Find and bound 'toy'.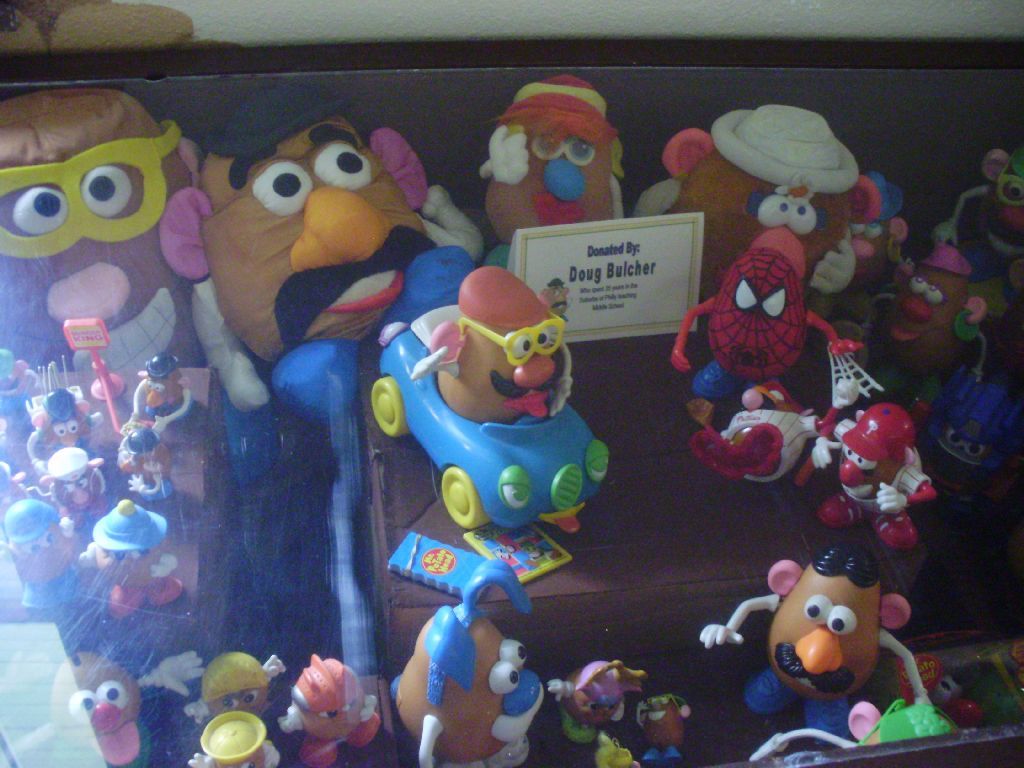
Bound: [656, 230, 868, 488].
